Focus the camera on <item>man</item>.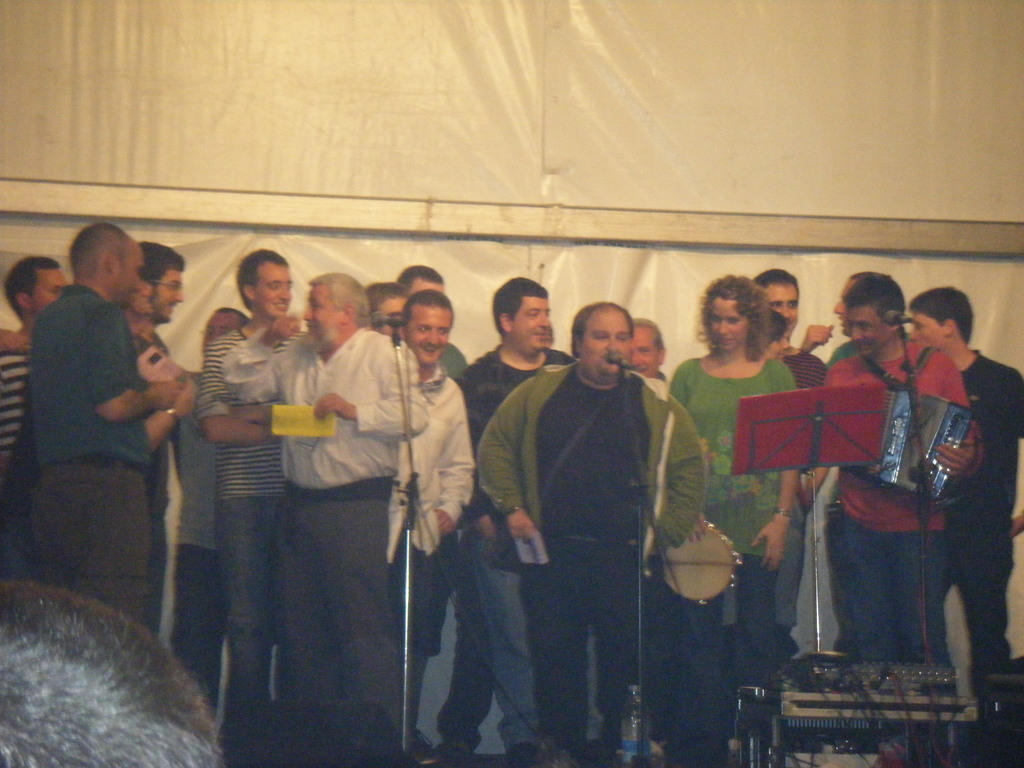
Focus region: {"x1": 627, "y1": 320, "x2": 680, "y2": 388}.
